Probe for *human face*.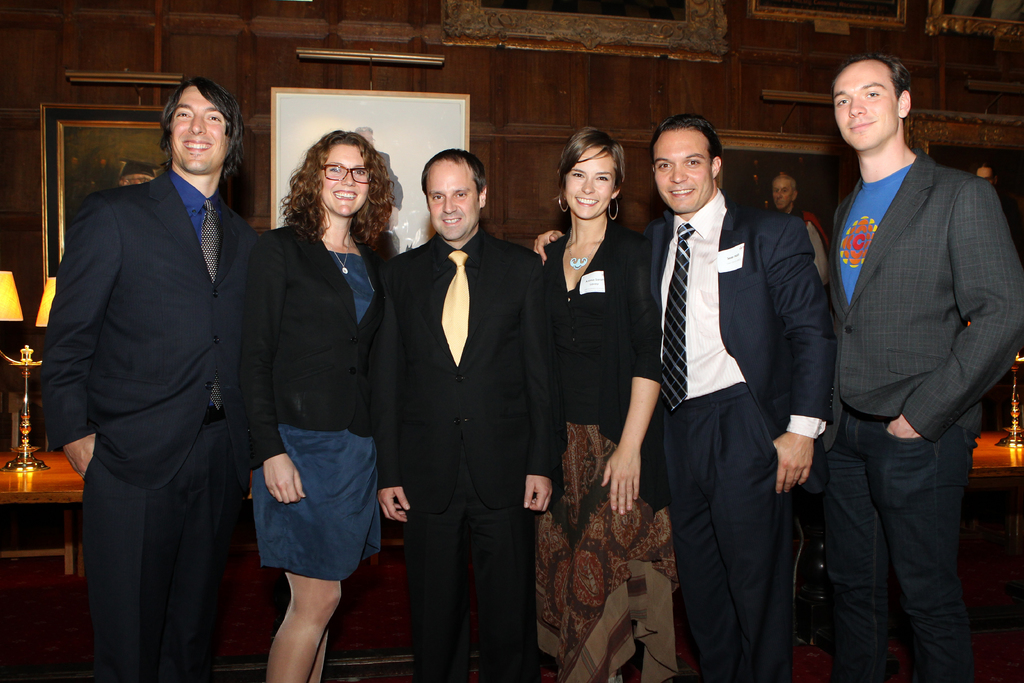
Probe result: [x1=975, y1=167, x2=991, y2=186].
